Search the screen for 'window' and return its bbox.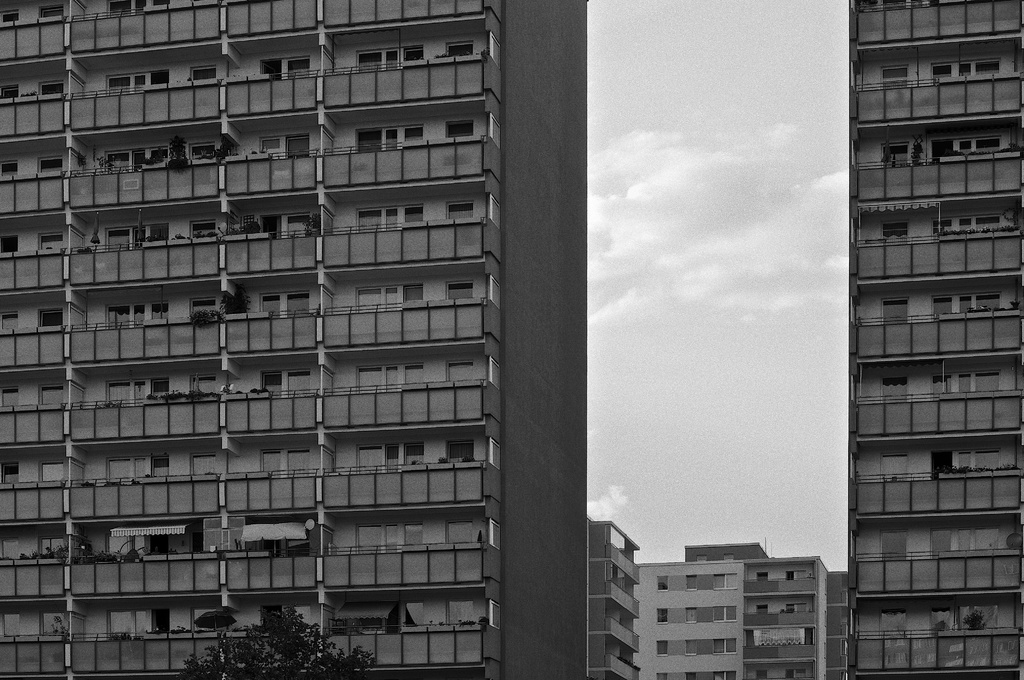
Found: [left=41, top=613, right=66, bottom=636].
